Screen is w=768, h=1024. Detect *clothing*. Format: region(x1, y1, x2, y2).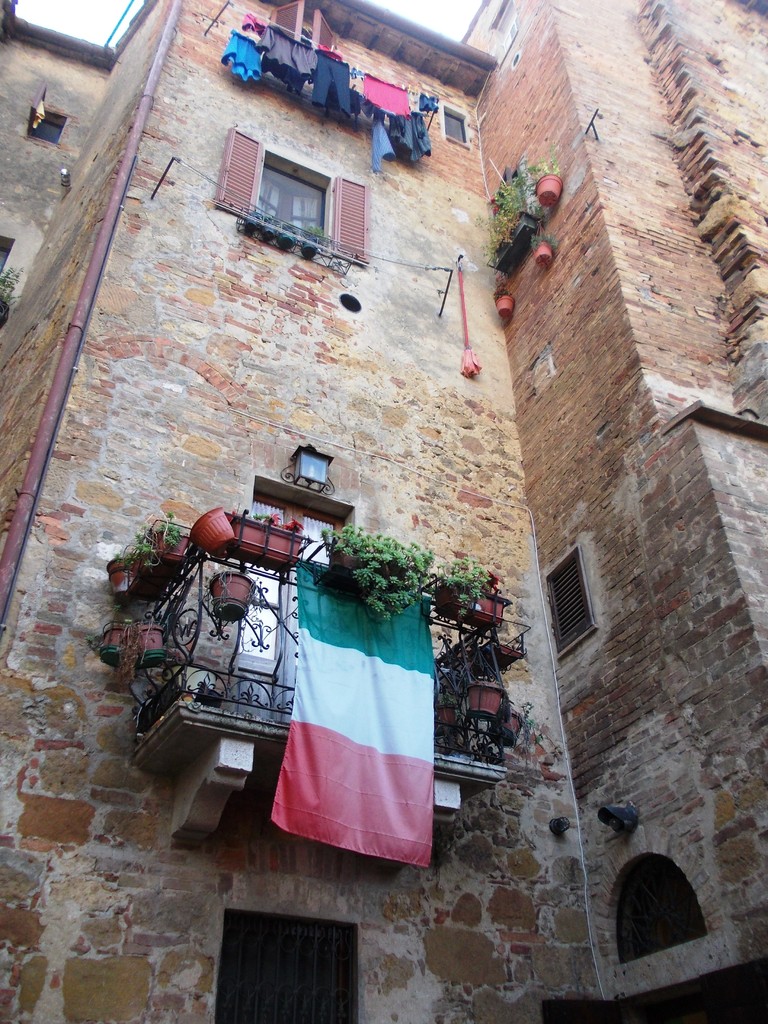
region(364, 121, 399, 166).
